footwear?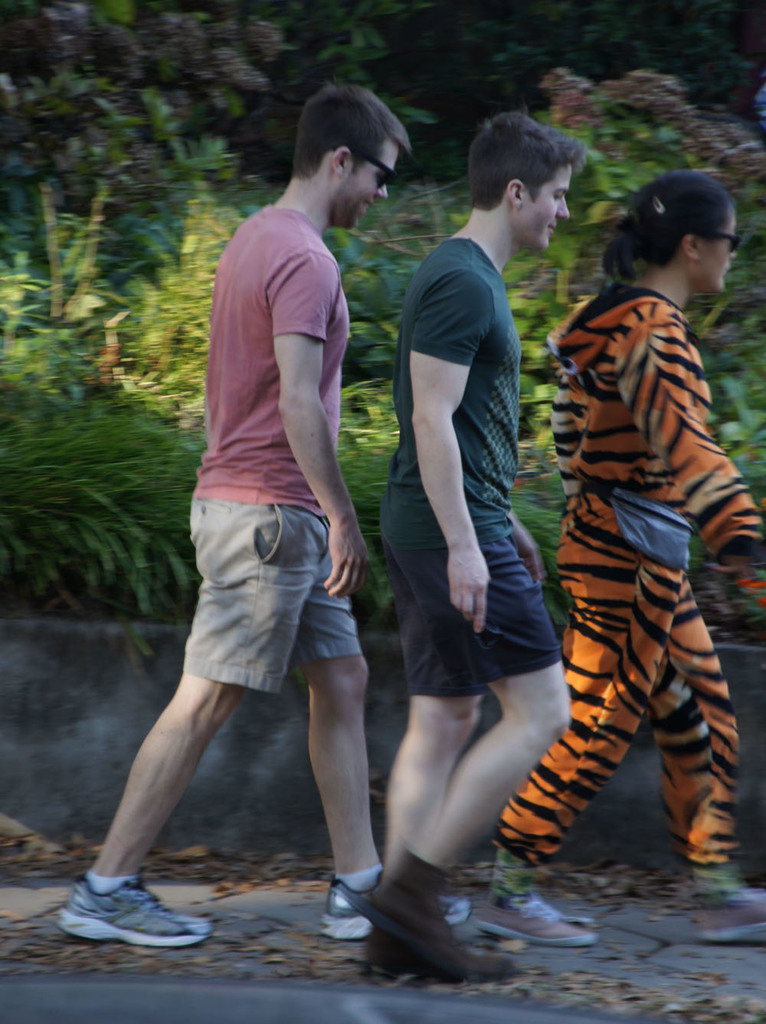
{"x1": 312, "y1": 875, "x2": 470, "y2": 947}
